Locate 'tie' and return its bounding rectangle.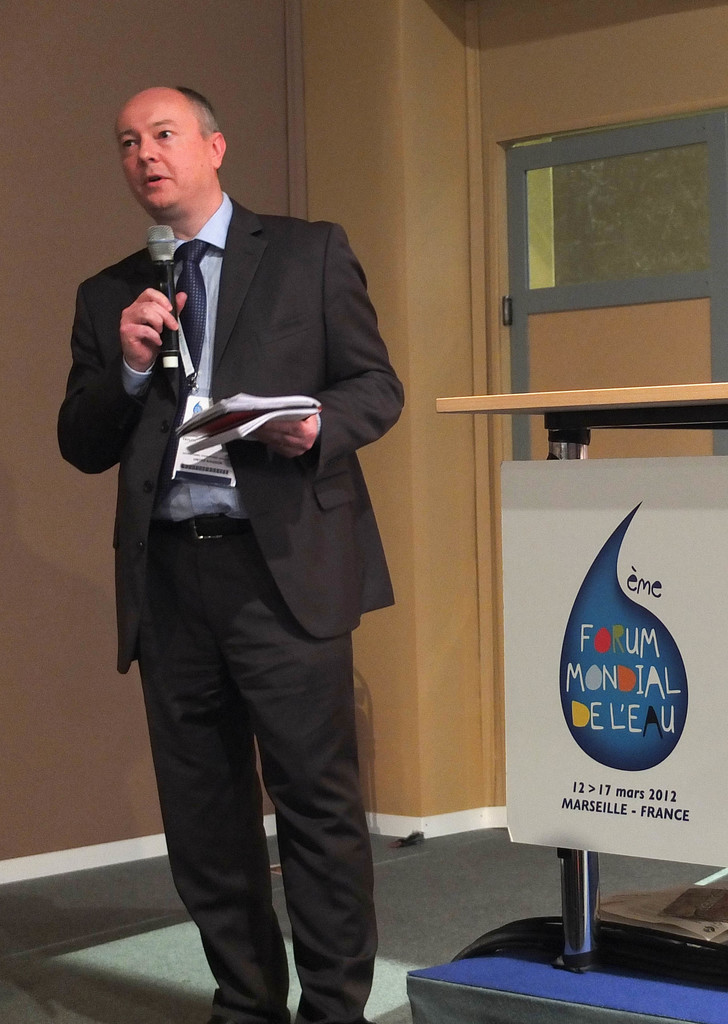
box=[175, 241, 212, 367].
